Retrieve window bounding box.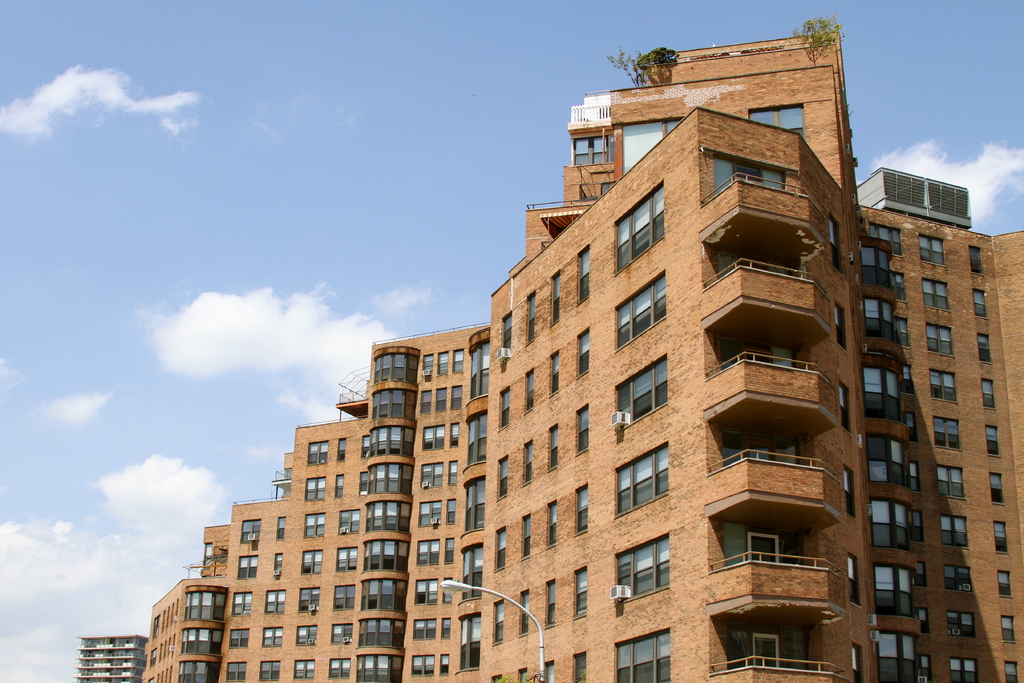
Bounding box: pyautogui.locateOnScreen(950, 657, 977, 682).
